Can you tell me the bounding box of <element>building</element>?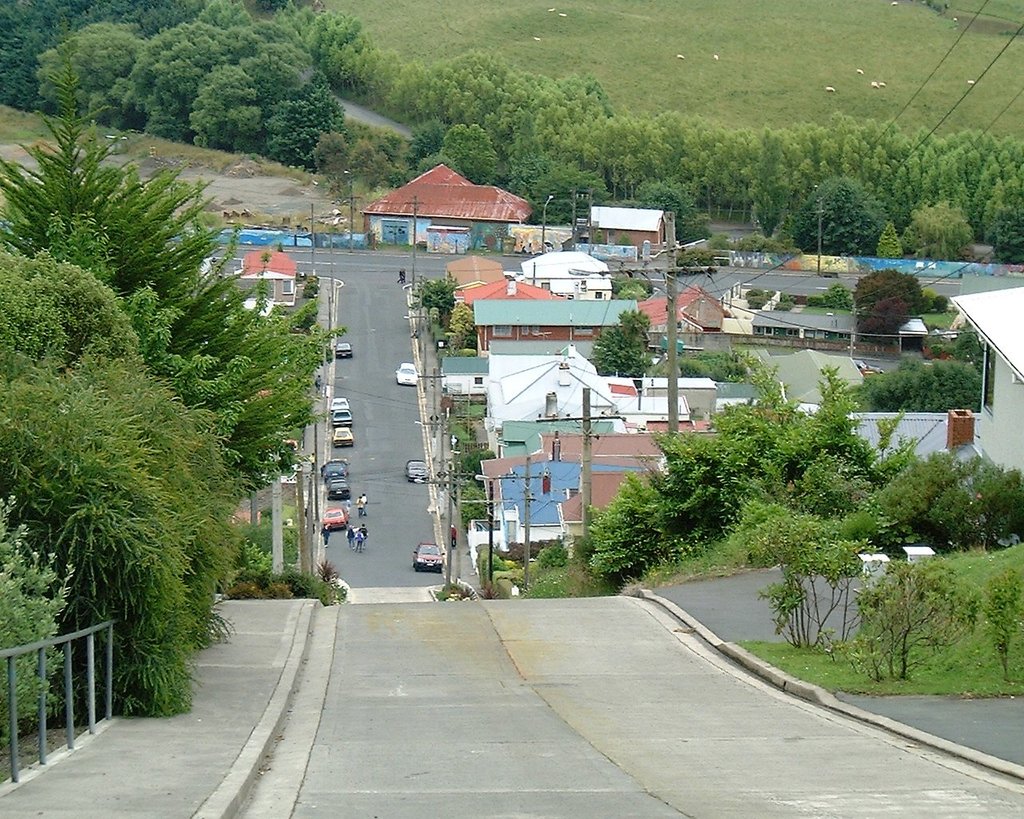
box(233, 246, 298, 306).
